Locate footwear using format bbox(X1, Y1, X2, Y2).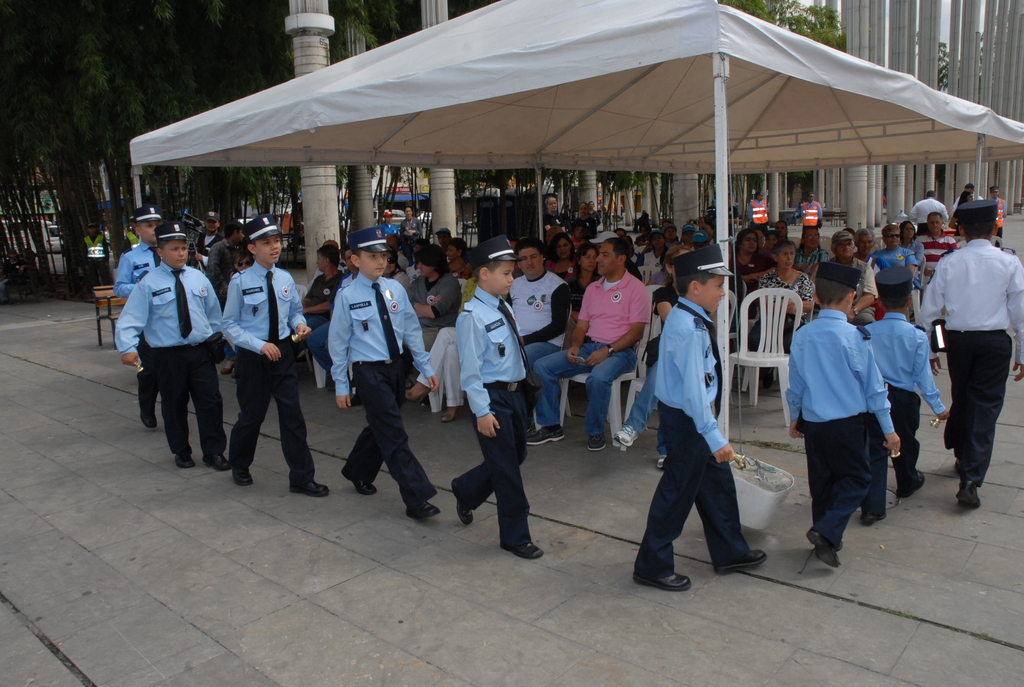
bbox(586, 432, 609, 451).
